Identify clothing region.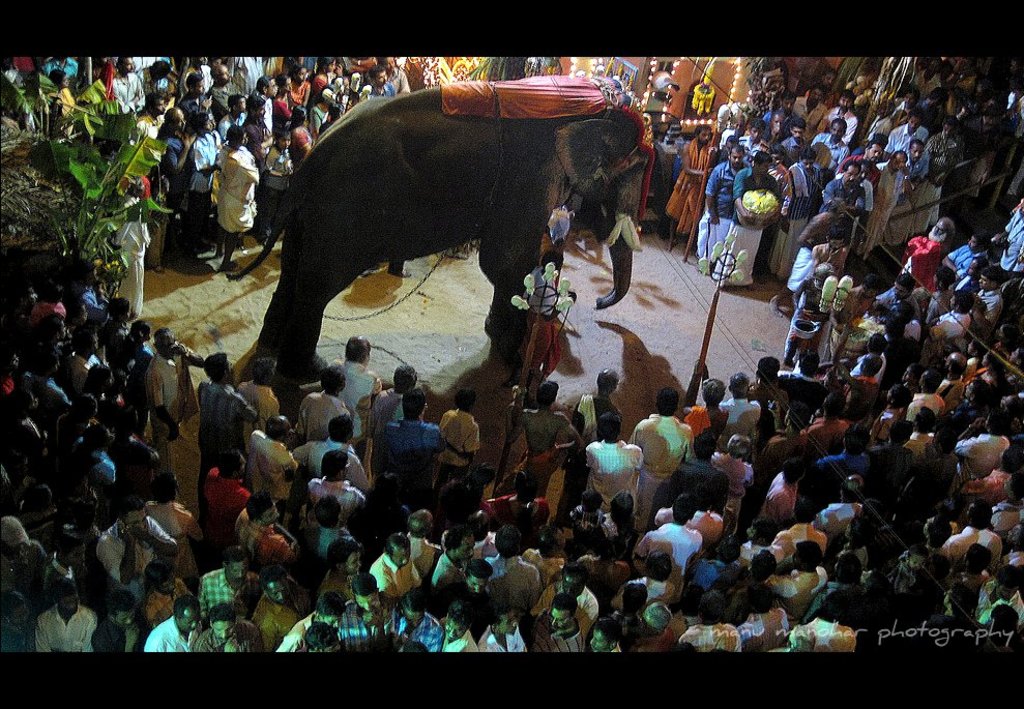
Region: box(184, 125, 222, 211).
